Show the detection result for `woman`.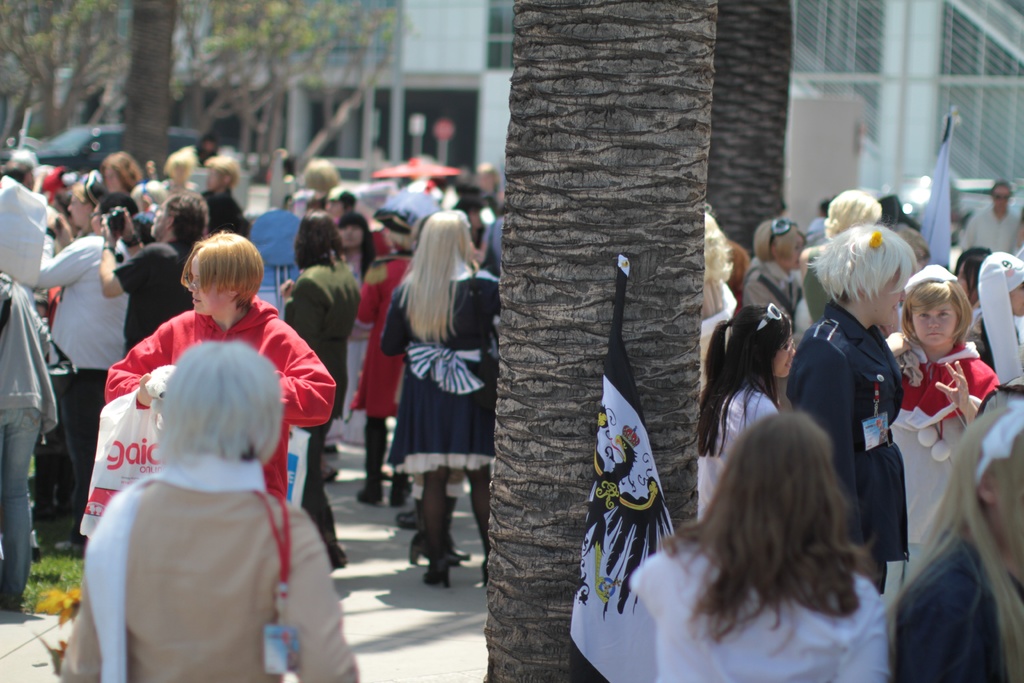
bbox(302, 154, 341, 202).
